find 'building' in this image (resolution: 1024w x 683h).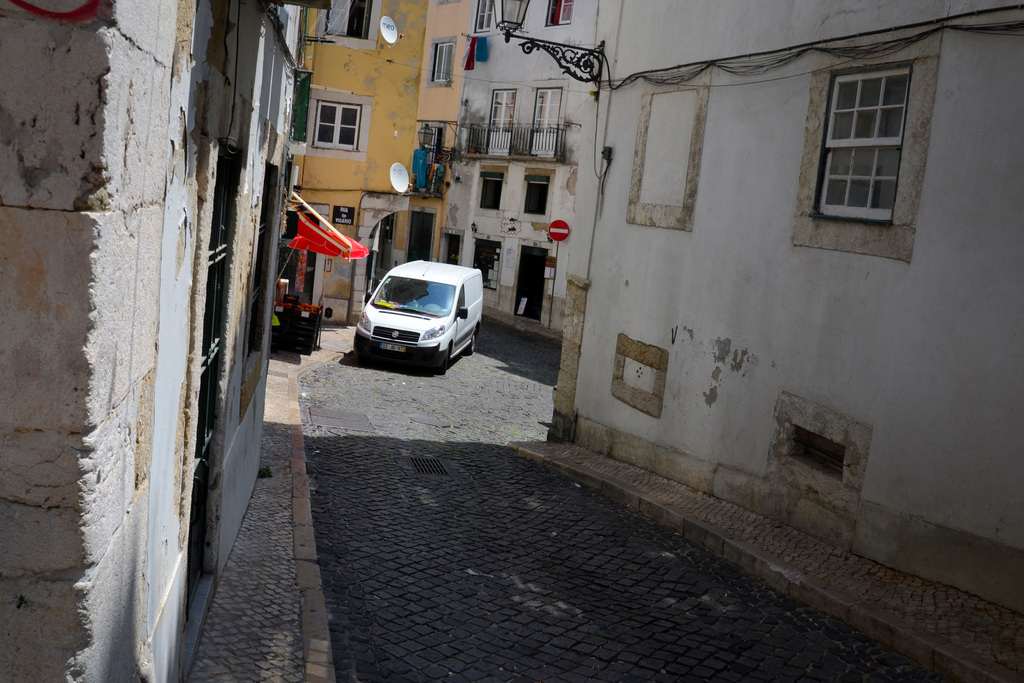
detection(436, 0, 1023, 614).
